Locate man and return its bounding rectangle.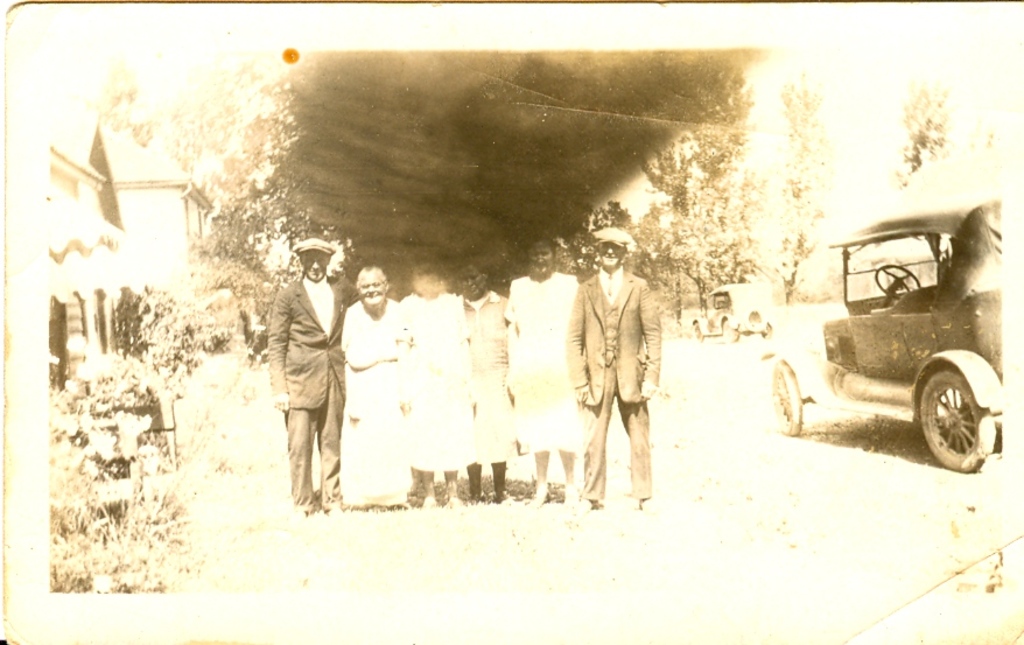
(575,232,661,514).
